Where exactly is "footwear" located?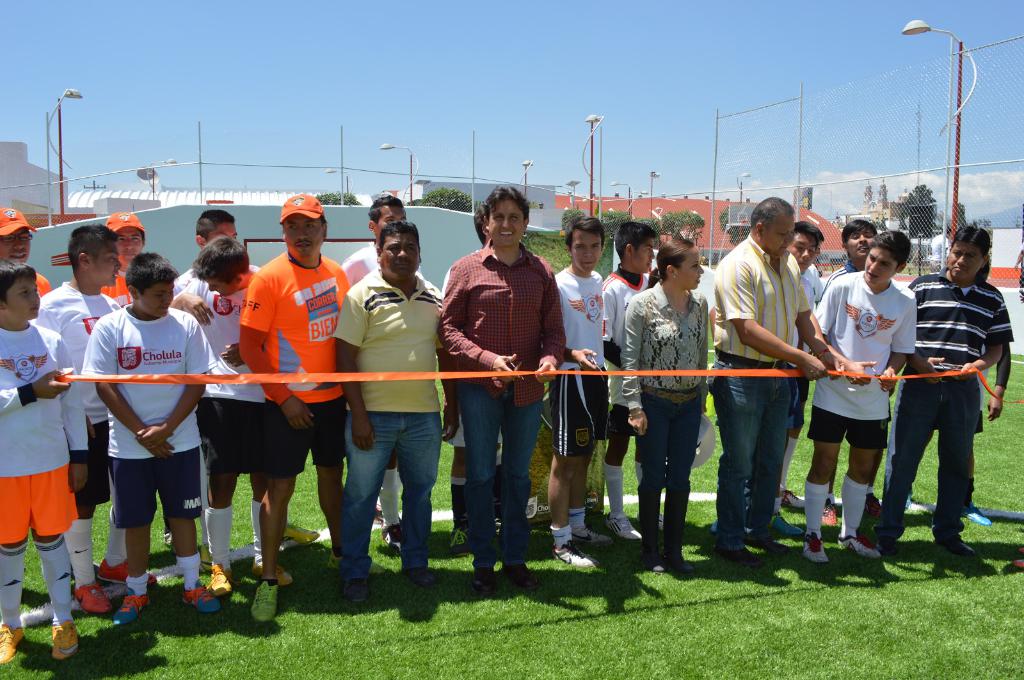
Its bounding box is [x1=669, y1=553, x2=691, y2=576].
